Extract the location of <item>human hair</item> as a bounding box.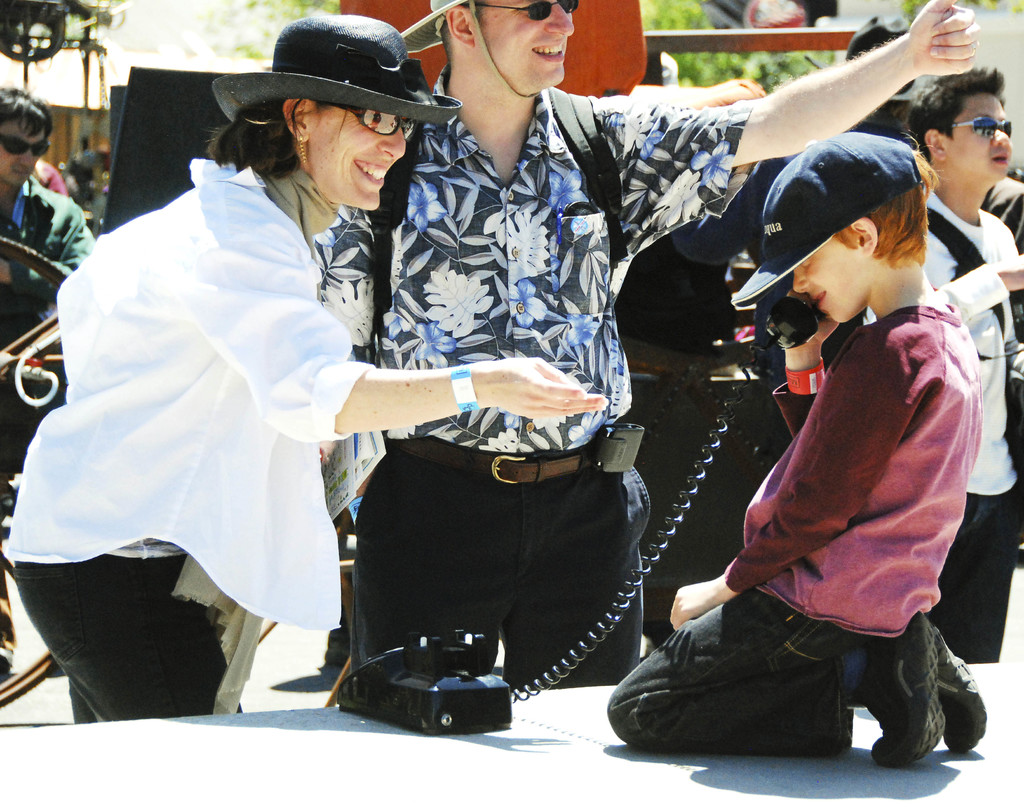
(440,2,475,61).
